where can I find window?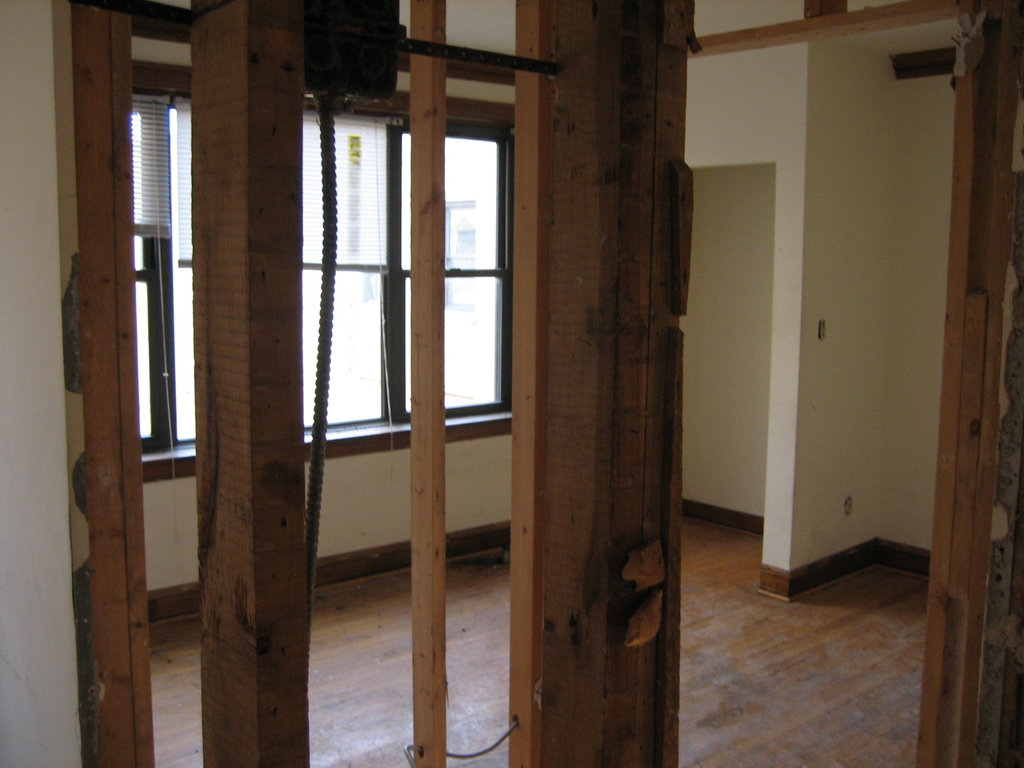
You can find it at Rect(120, 65, 516, 492).
